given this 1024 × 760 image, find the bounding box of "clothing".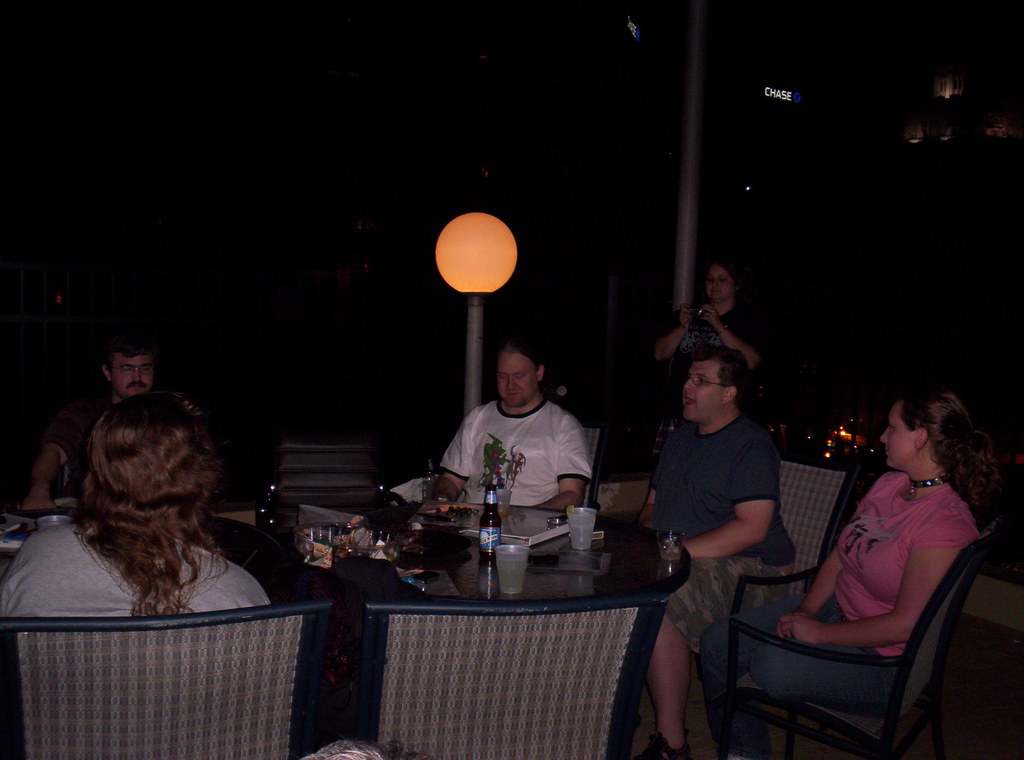
644:408:799:656.
